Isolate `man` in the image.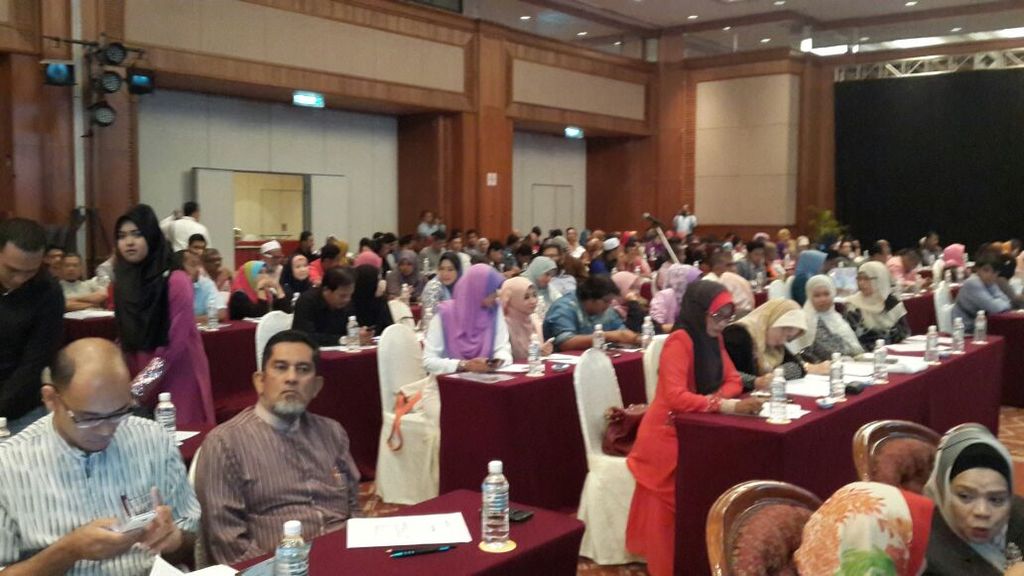
Isolated region: box(0, 211, 72, 432).
